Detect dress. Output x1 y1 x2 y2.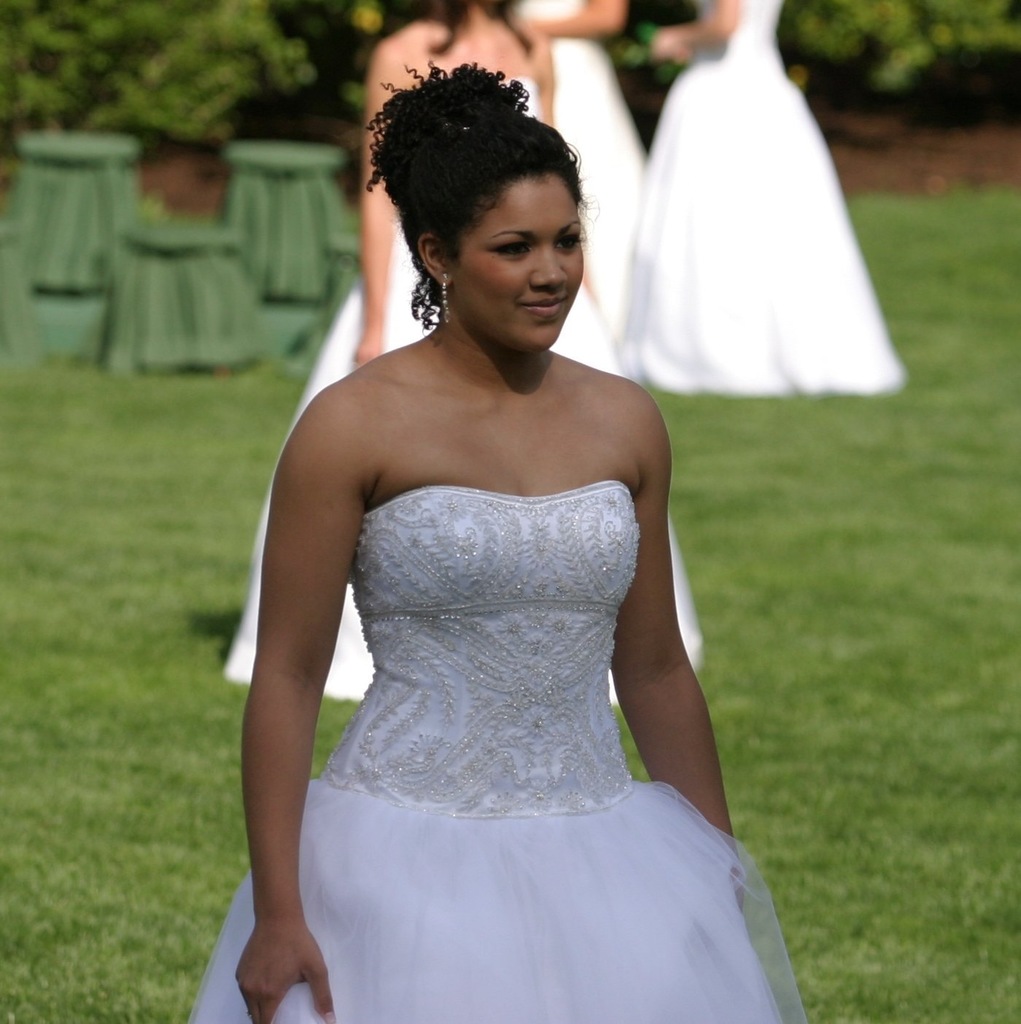
508 0 646 345.
